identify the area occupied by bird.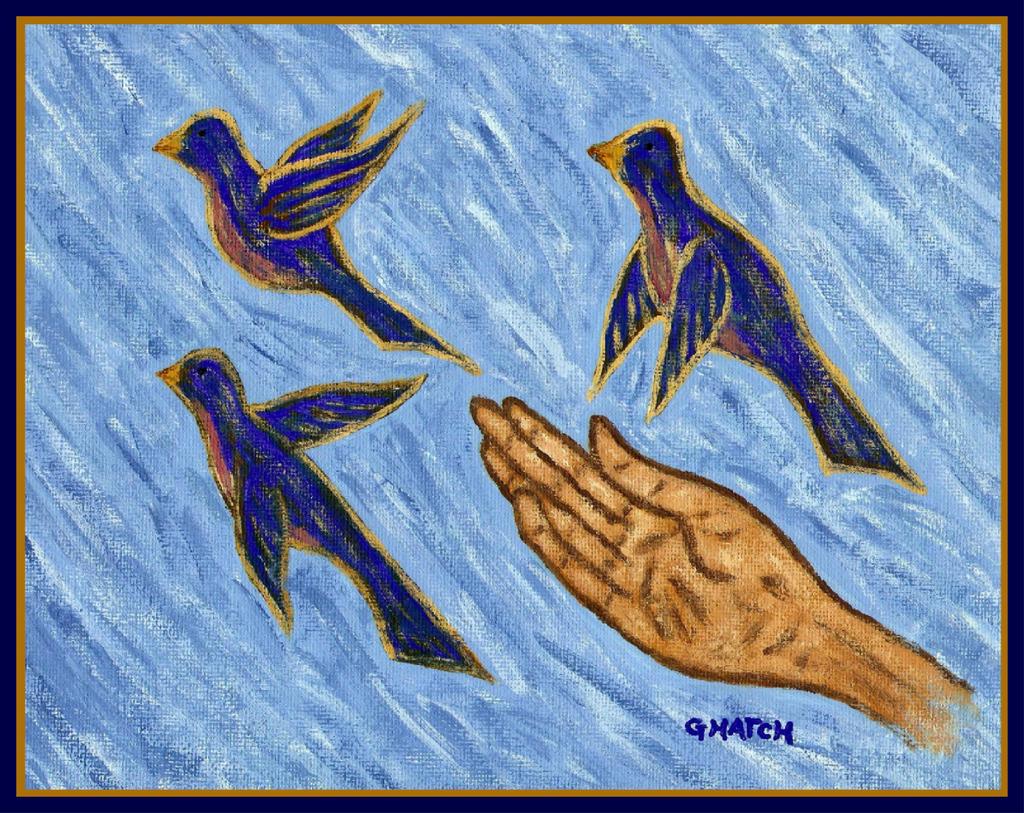
Area: region(152, 91, 486, 373).
